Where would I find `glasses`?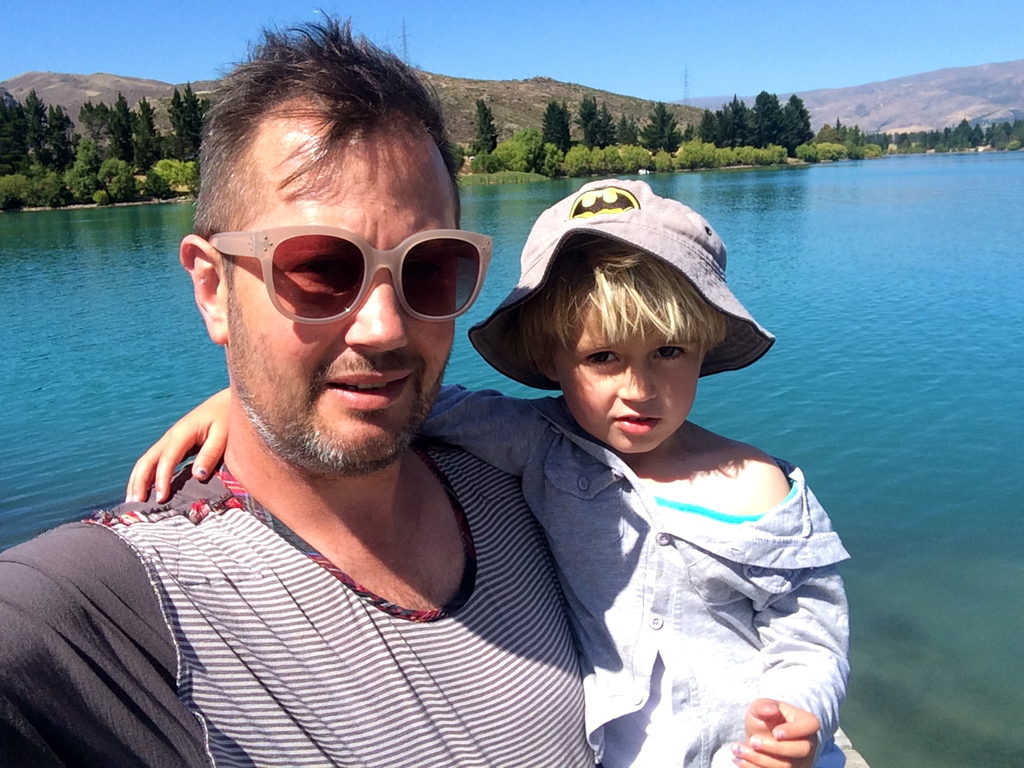
At crop(198, 214, 490, 326).
